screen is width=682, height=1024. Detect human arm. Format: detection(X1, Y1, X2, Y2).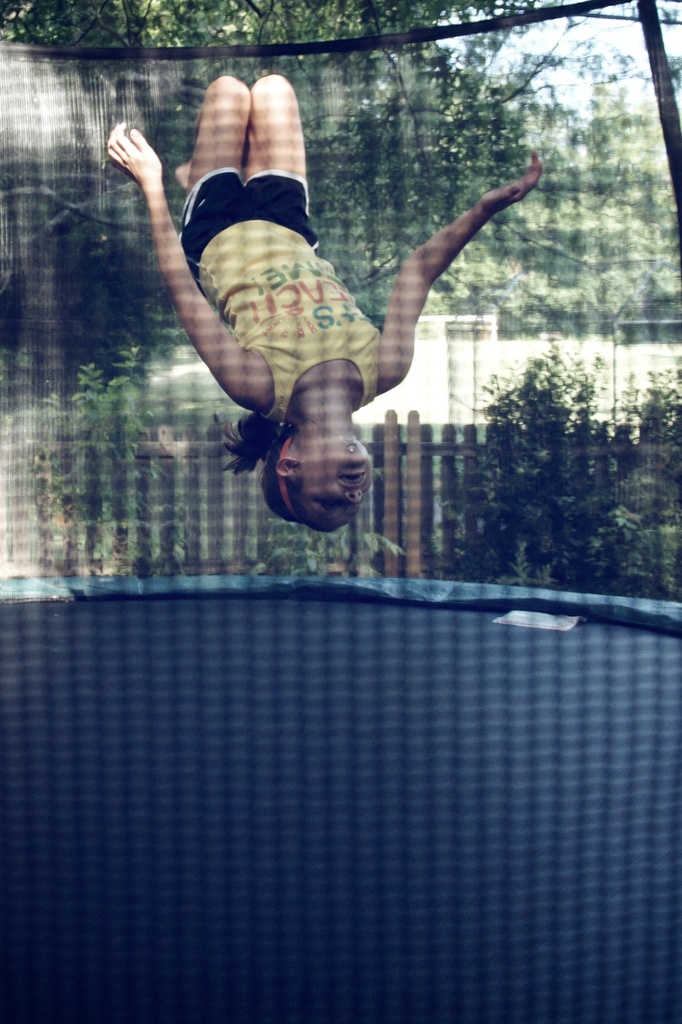
detection(100, 118, 271, 413).
